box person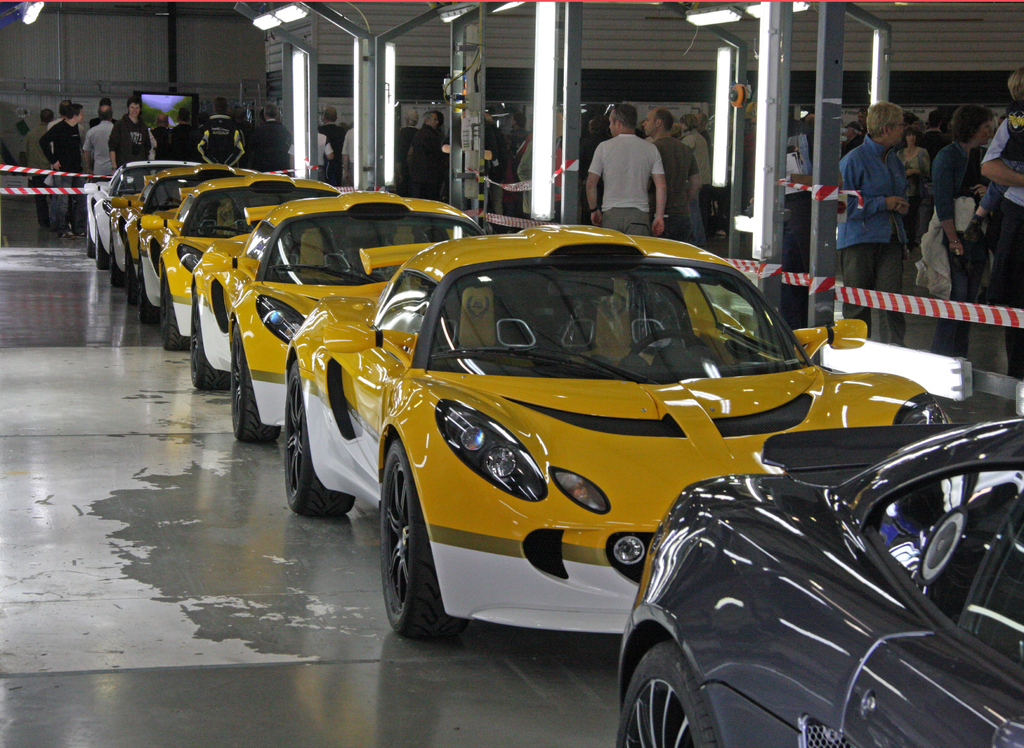
(150,112,171,162)
